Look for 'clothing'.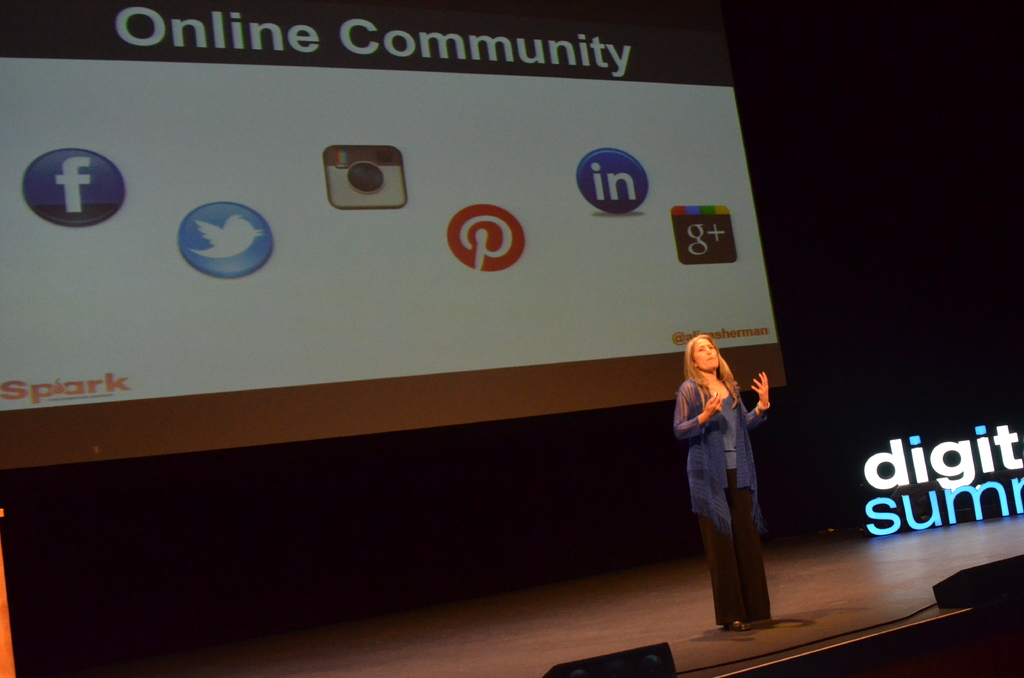
Found: (680, 351, 778, 608).
